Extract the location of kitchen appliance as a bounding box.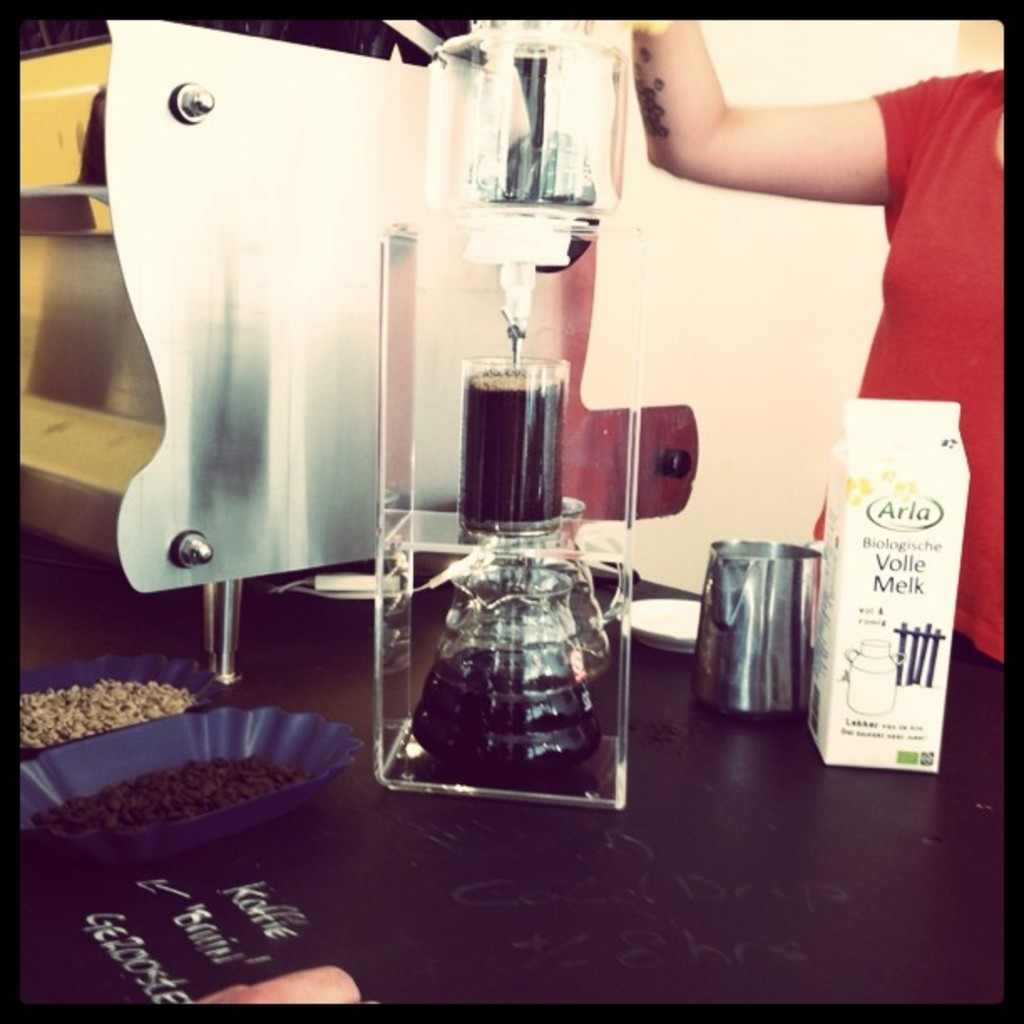
0/18/696/684.
